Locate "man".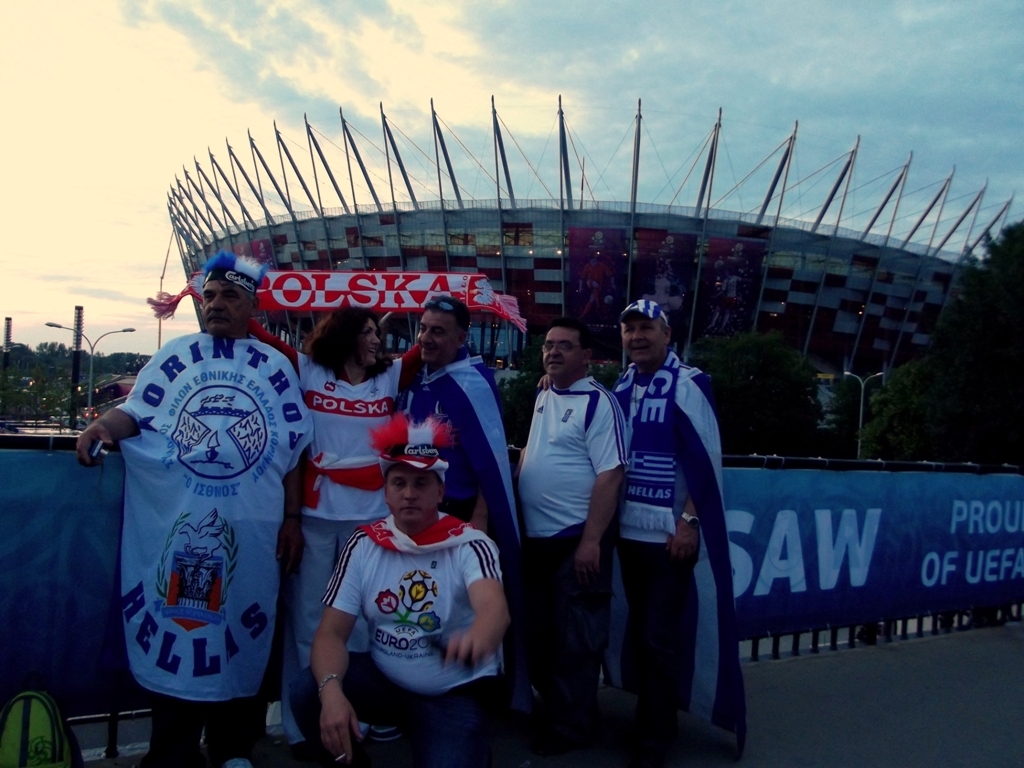
Bounding box: BBox(538, 287, 750, 767).
